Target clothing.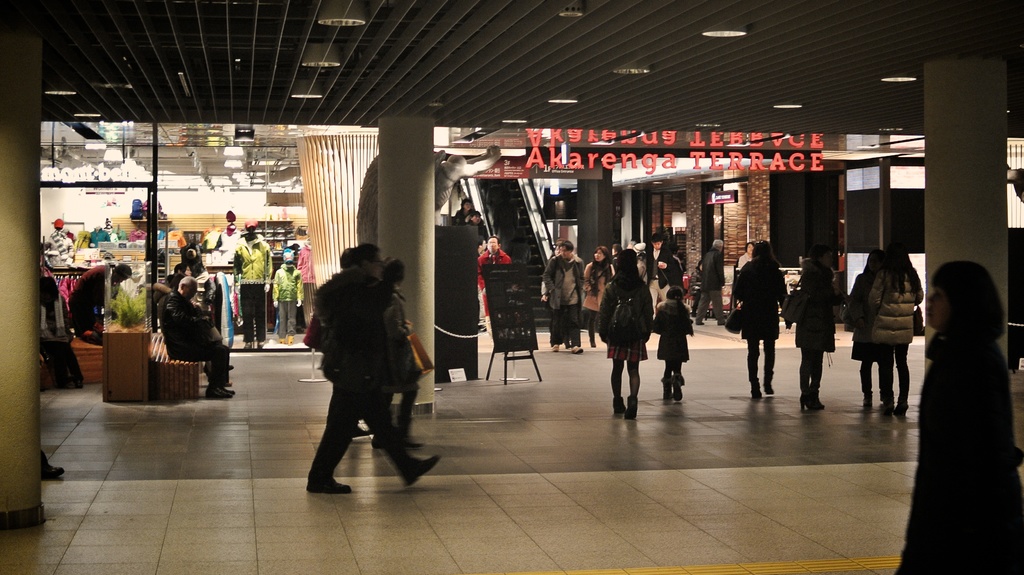
Target region: bbox(897, 306, 1017, 574).
